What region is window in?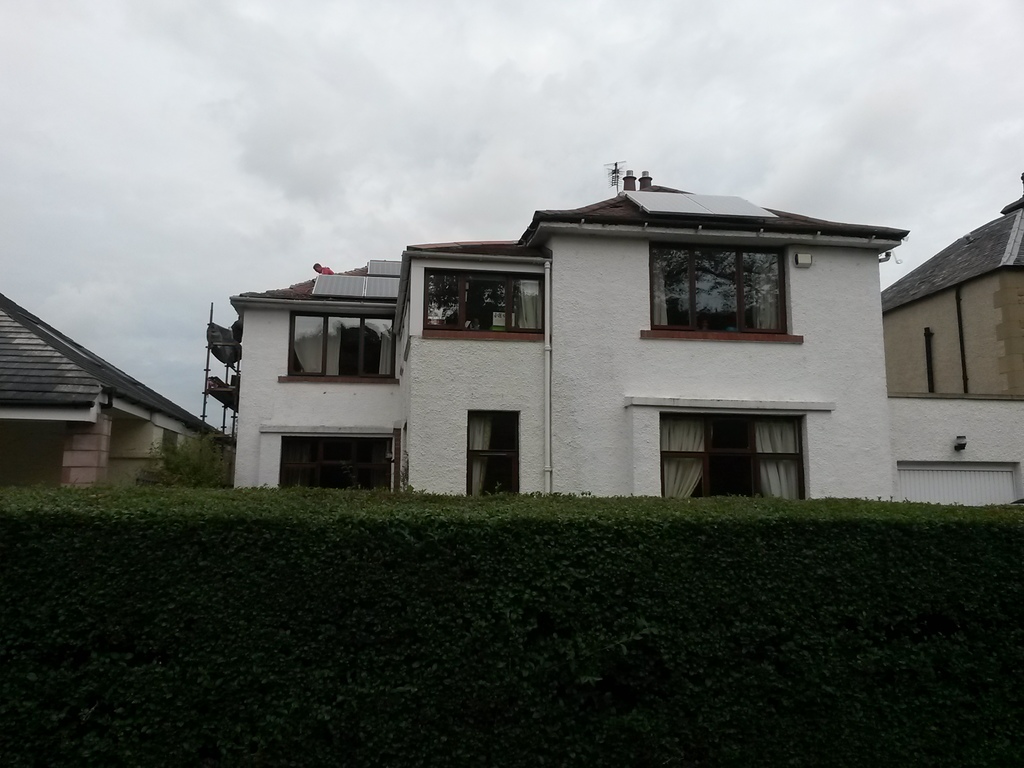
BBox(637, 239, 806, 344).
